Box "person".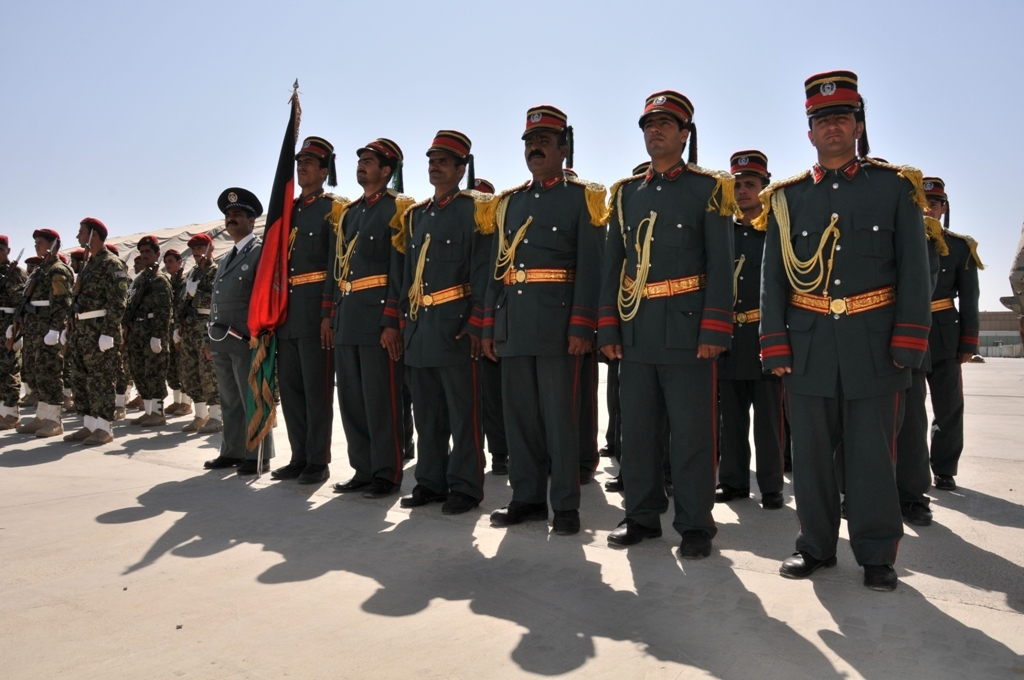
{"x1": 327, "y1": 134, "x2": 410, "y2": 508}.
